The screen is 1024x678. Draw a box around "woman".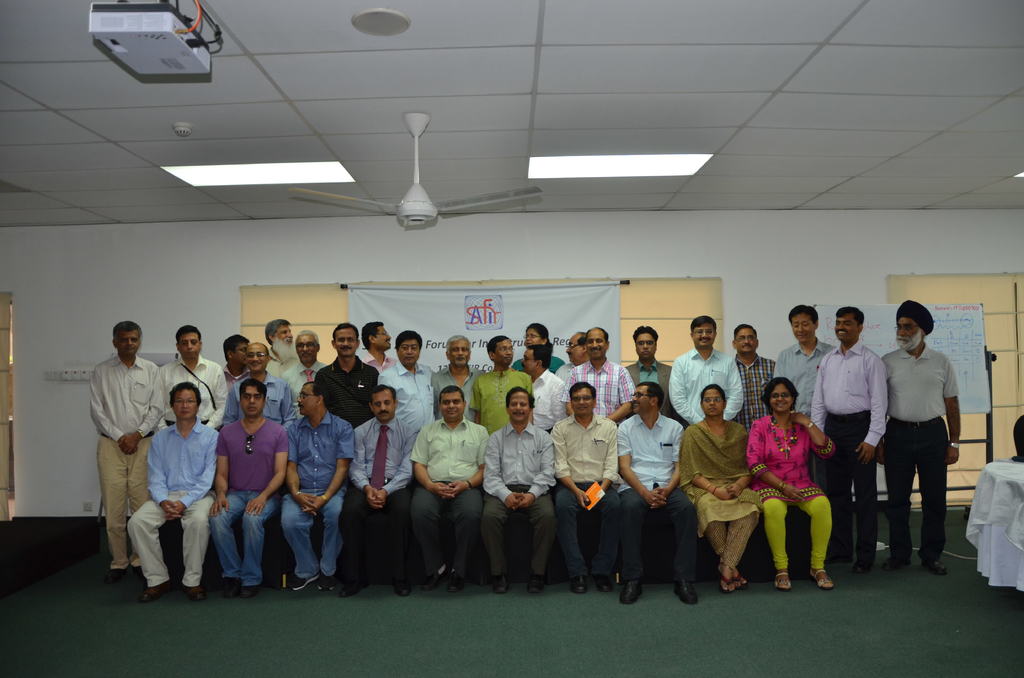
l=677, t=383, r=765, b=592.
